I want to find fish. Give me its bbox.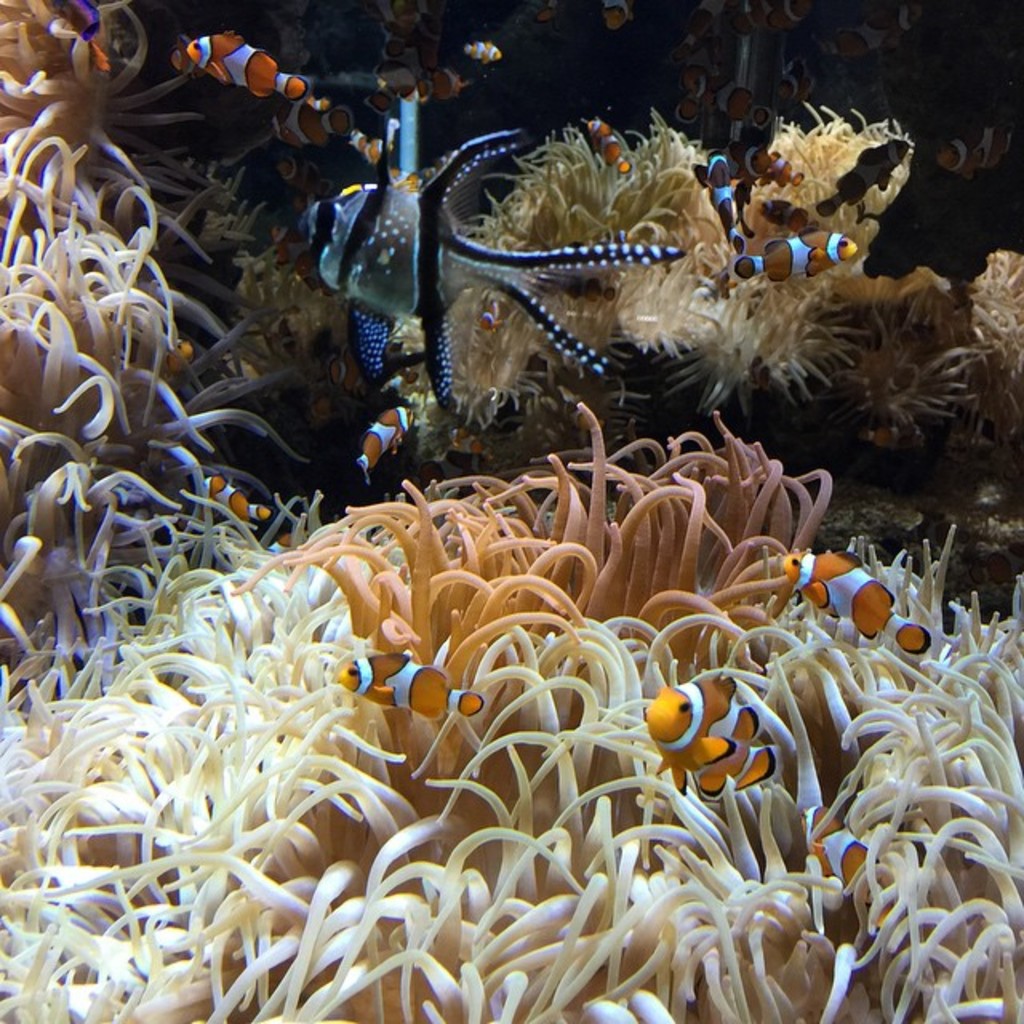
l=326, t=653, r=490, b=726.
